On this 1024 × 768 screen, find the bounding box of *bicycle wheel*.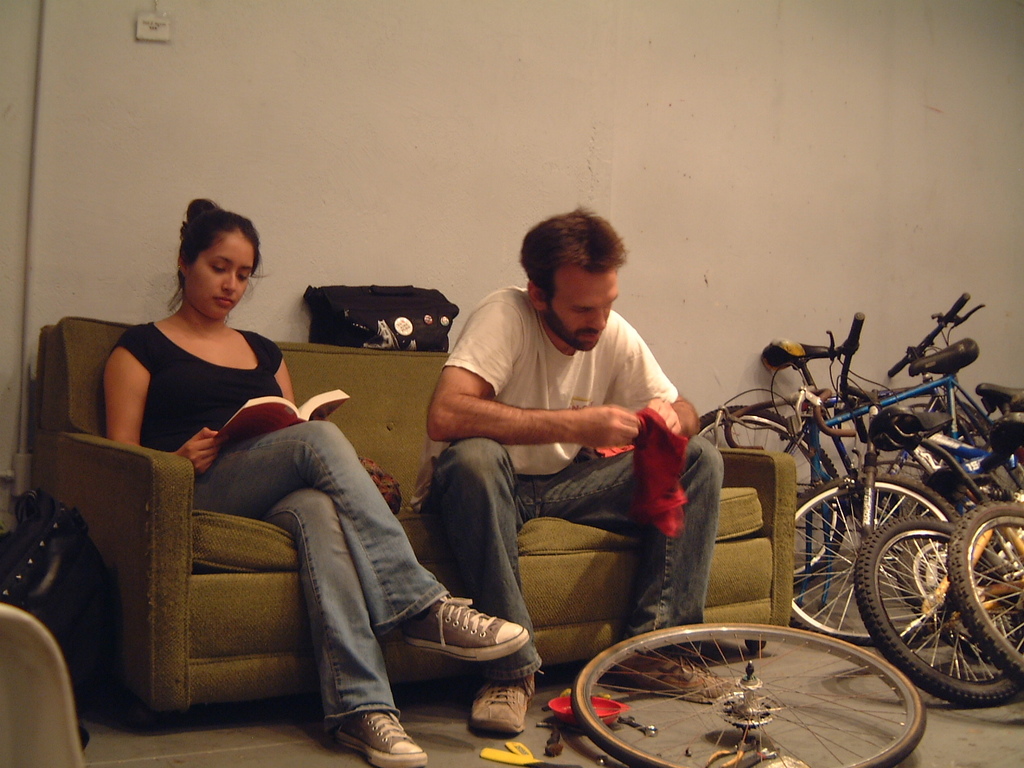
Bounding box: x1=784 y1=471 x2=963 y2=646.
